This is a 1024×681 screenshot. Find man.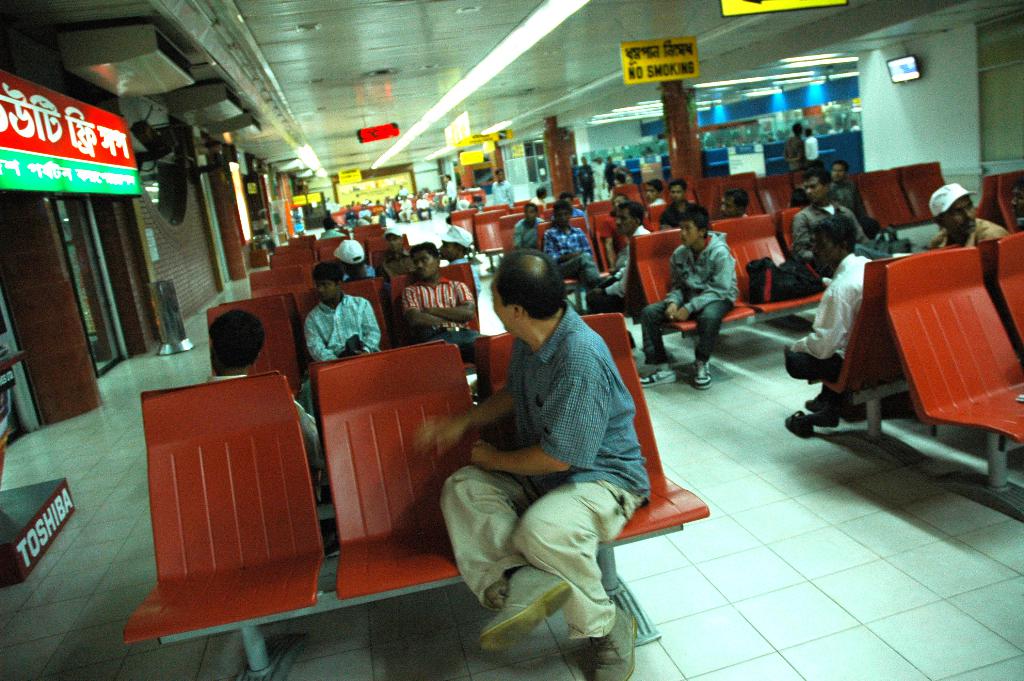
Bounding box: [left=584, top=200, right=650, bottom=314].
